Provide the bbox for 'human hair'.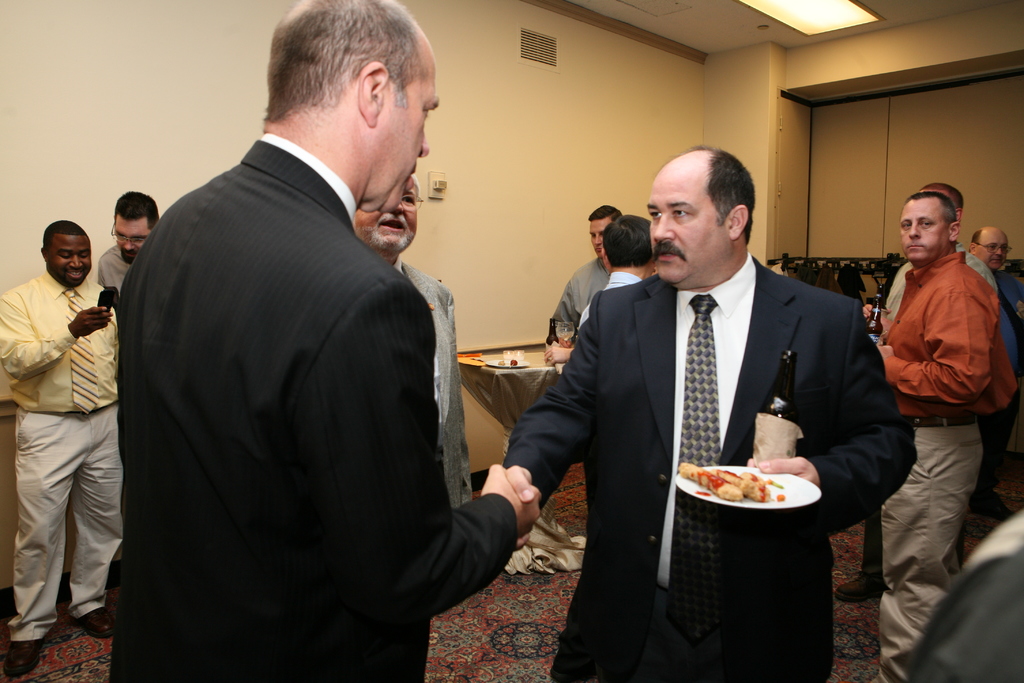
[968,229,982,245].
